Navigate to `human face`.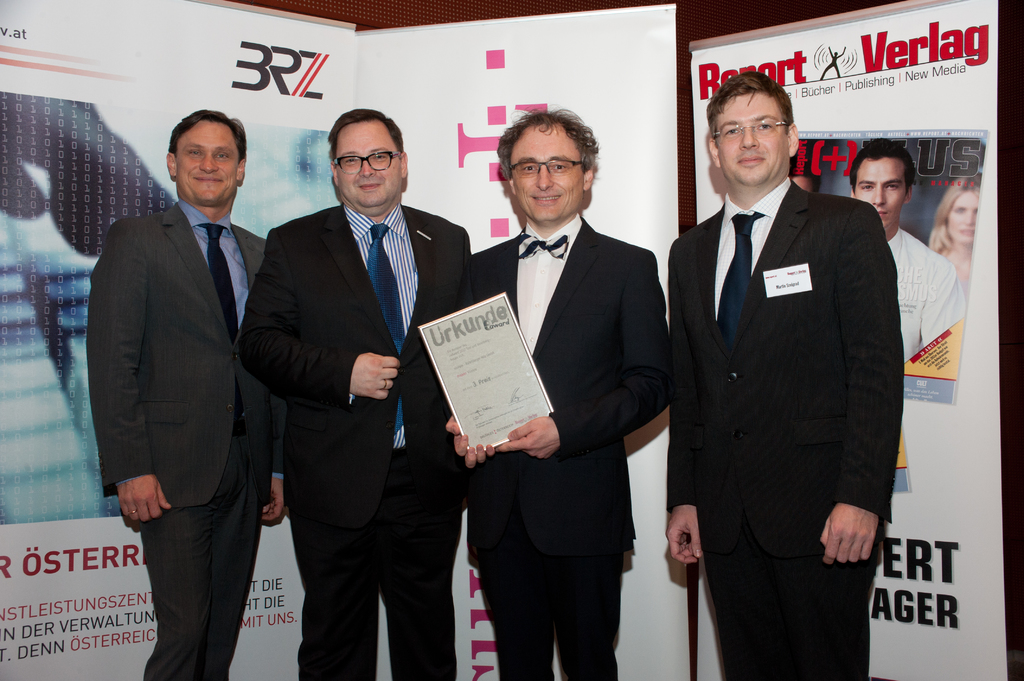
Navigation target: 946 193 979 241.
